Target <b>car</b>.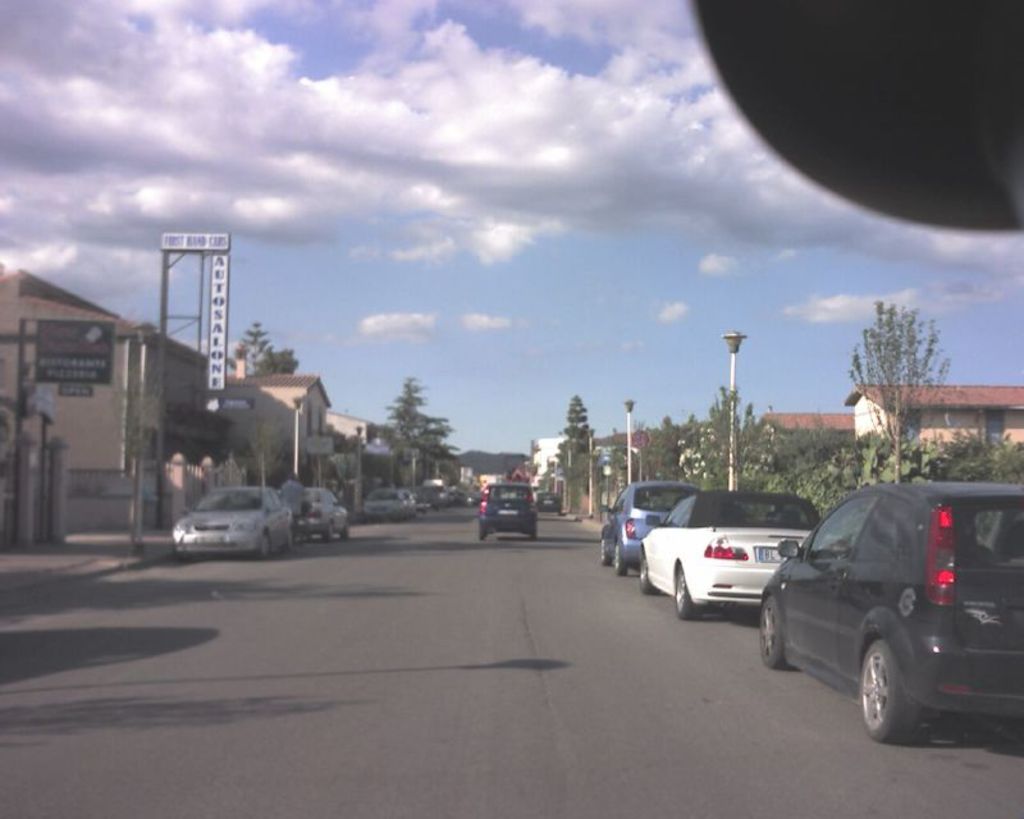
Target region: {"left": 0, "top": 0, "right": 1023, "bottom": 818}.
